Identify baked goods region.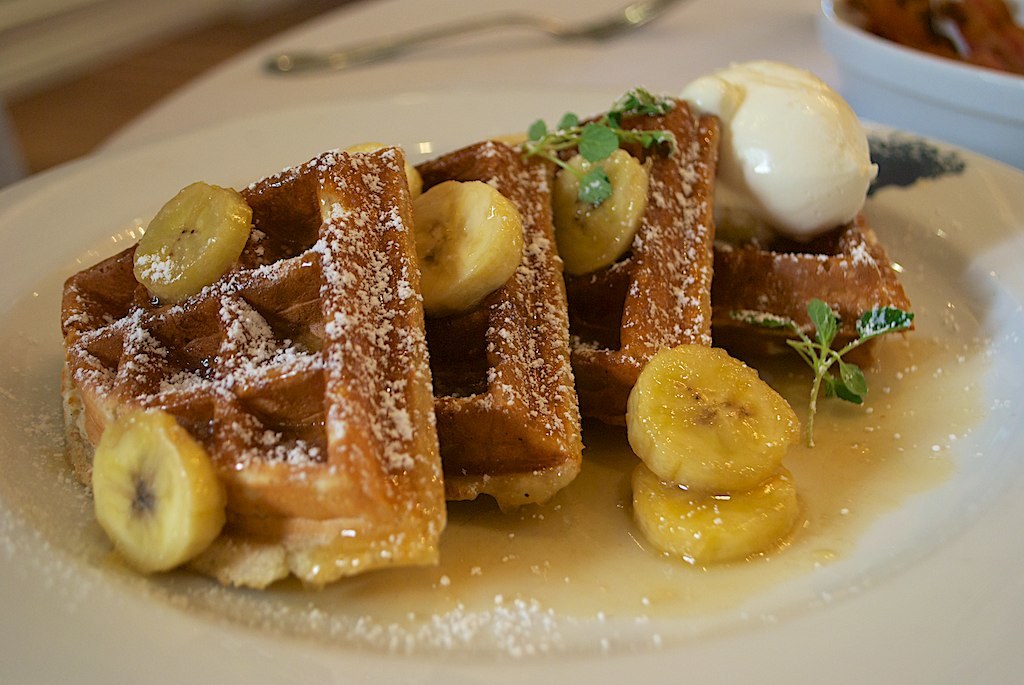
Region: bbox=[535, 92, 720, 439].
